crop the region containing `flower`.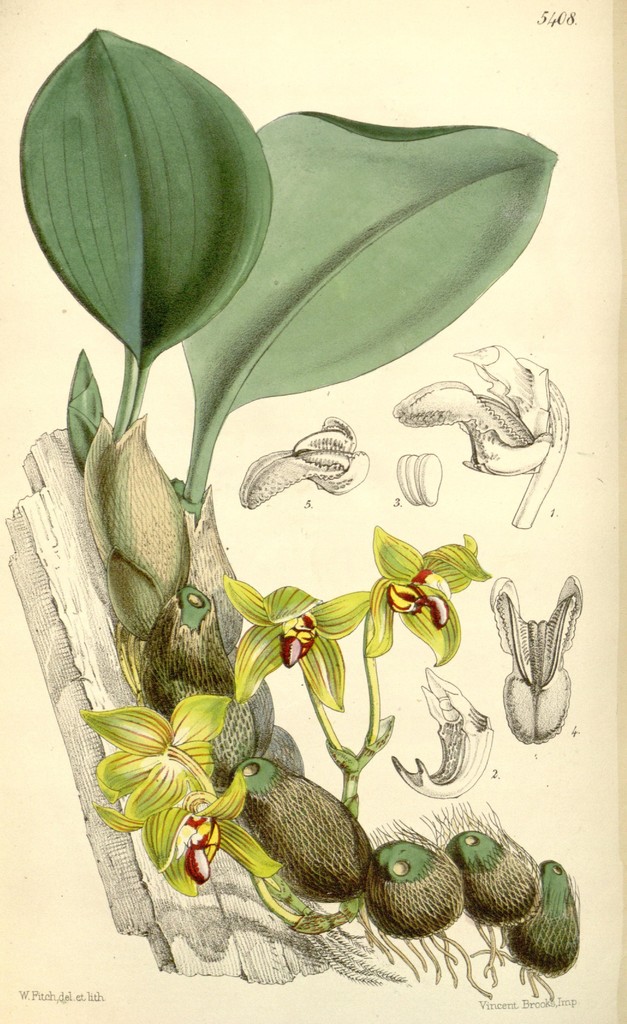
Crop region: 224/572/369/718.
